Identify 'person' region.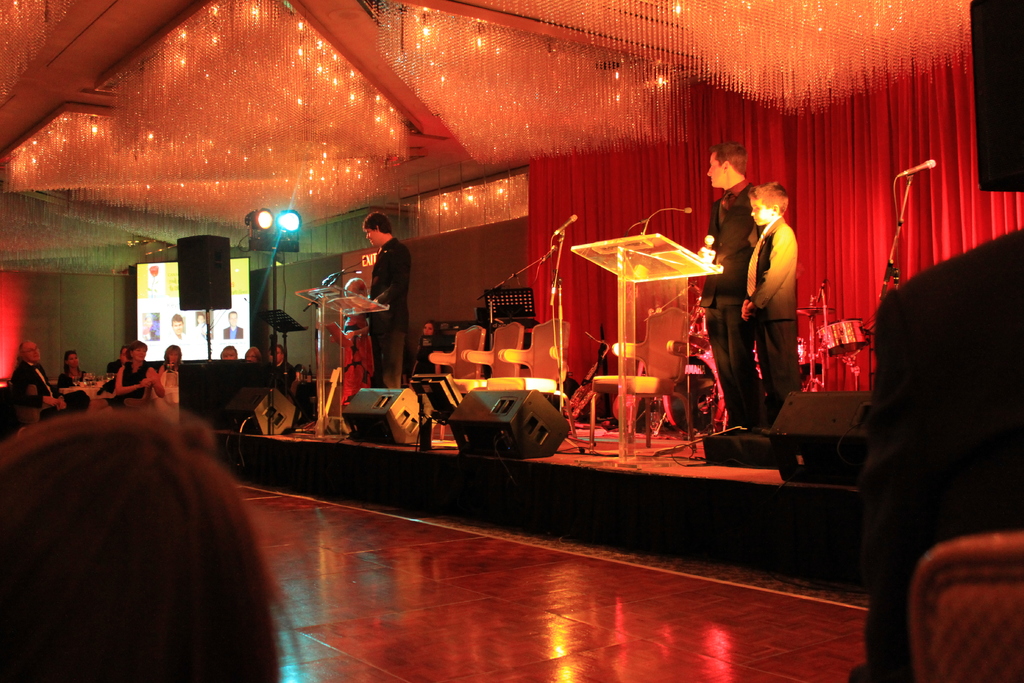
Region: [left=143, top=312, right=161, bottom=341].
